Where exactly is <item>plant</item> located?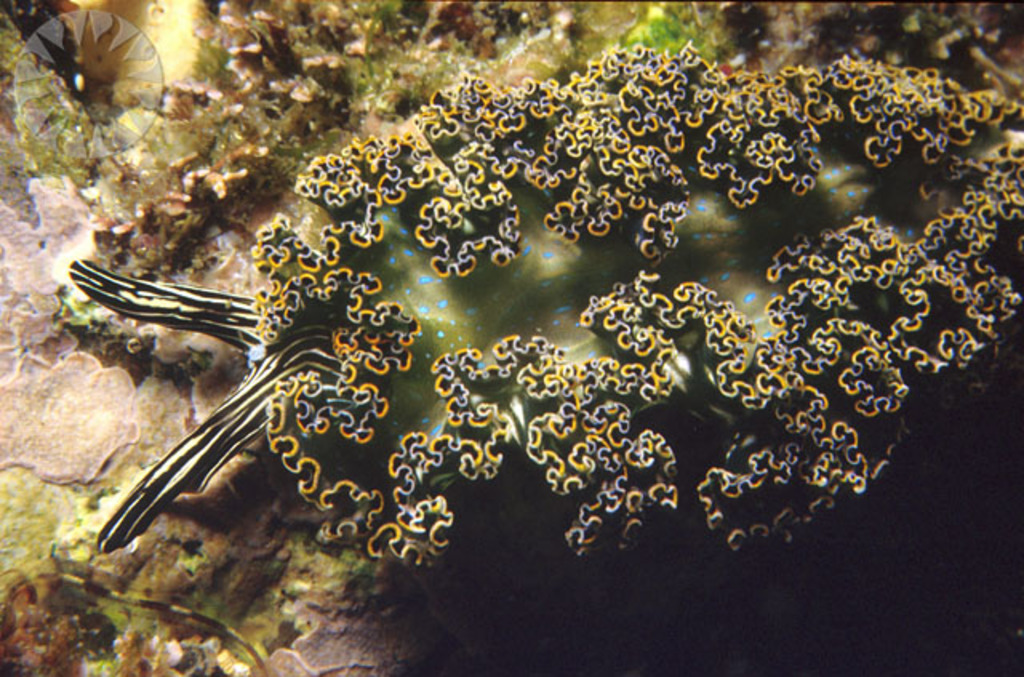
Its bounding box is select_region(576, 0, 733, 62).
